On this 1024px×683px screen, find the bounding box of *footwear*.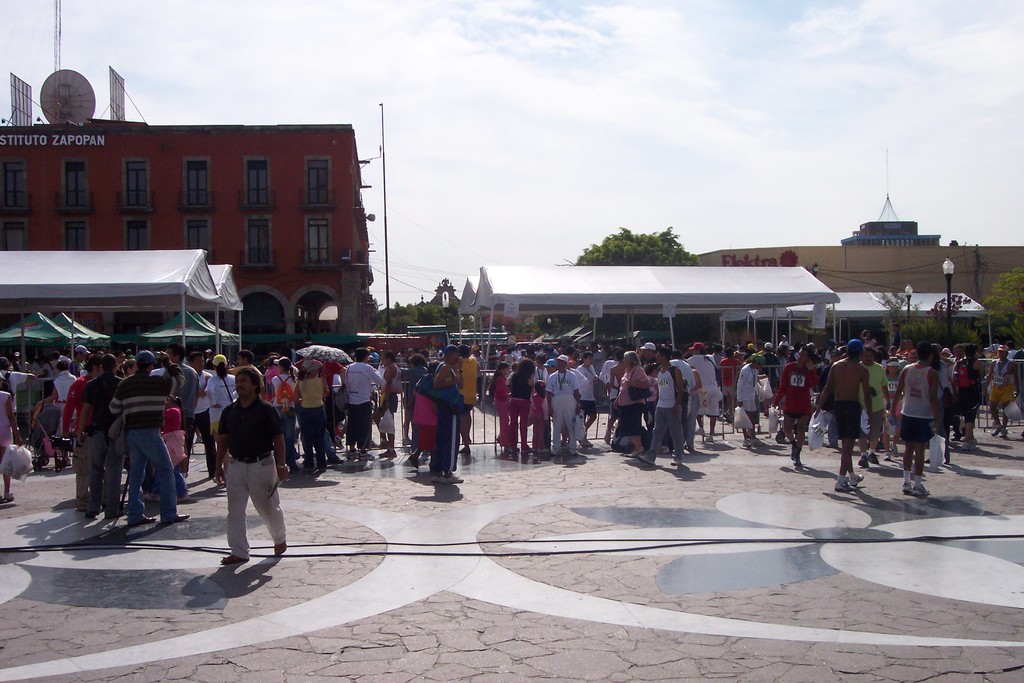
Bounding box: {"left": 4, "top": 490, "right": 17, "bottom": 500}.
